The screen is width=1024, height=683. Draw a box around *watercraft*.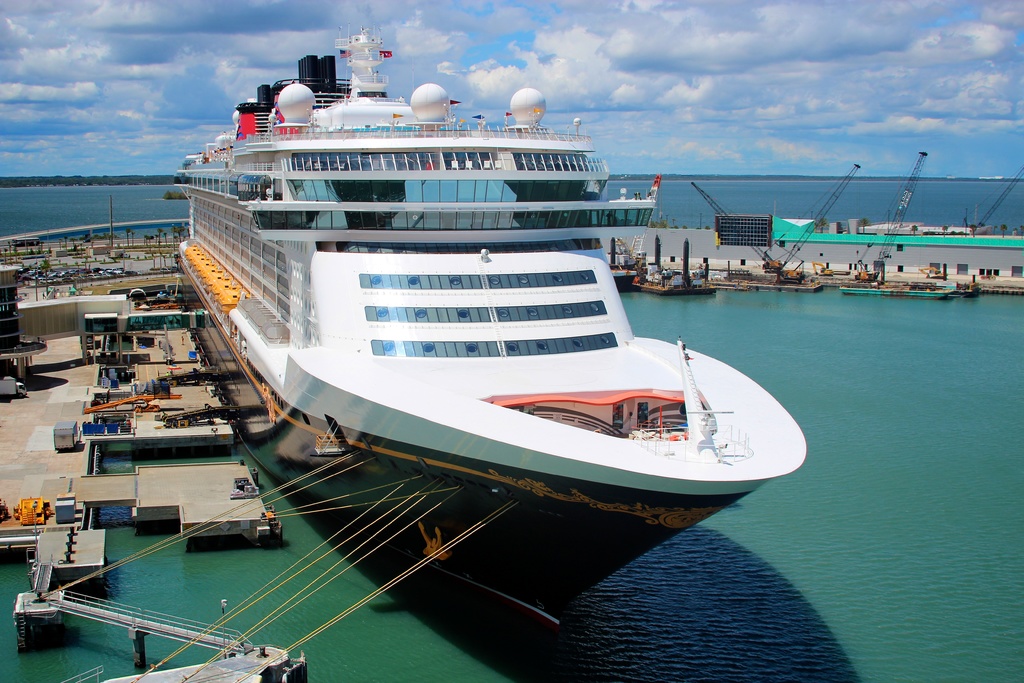
Rect(632, 234, 717, 295).
